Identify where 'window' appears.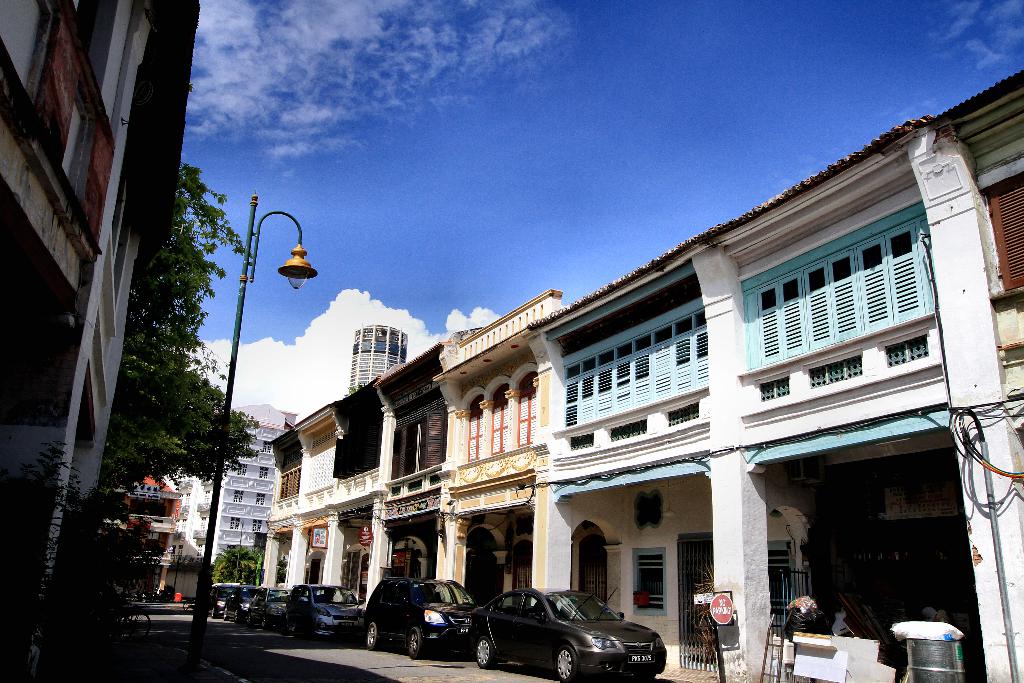
Appears at <box>252,518,266,532</box>.
